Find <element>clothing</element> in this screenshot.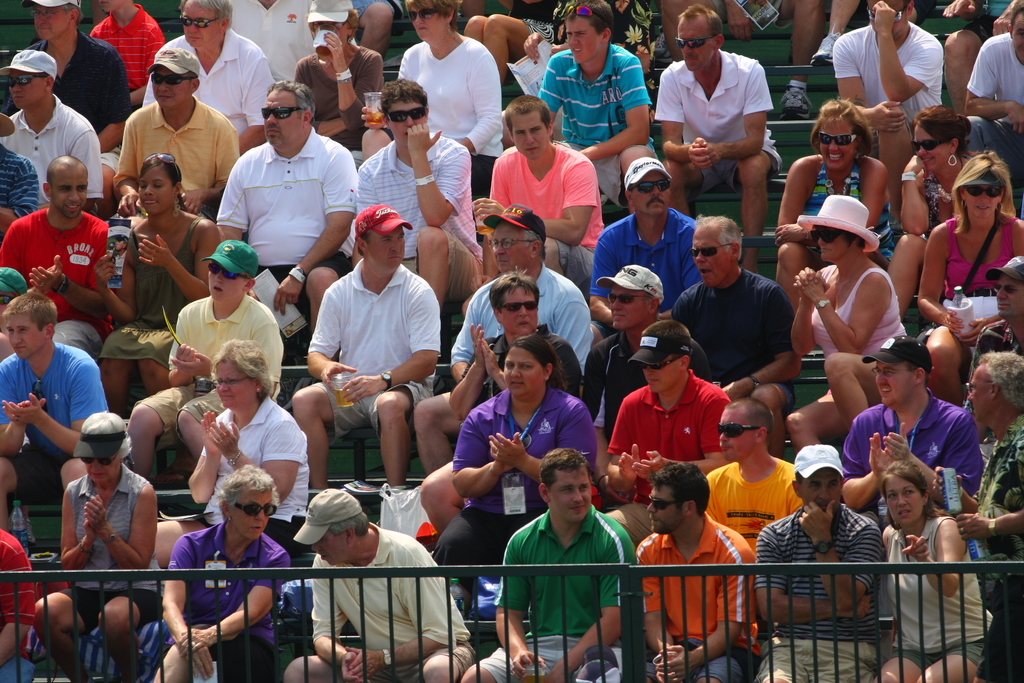
The bounding box for <element>clothing</element> is 833, 23, 942, 137.
